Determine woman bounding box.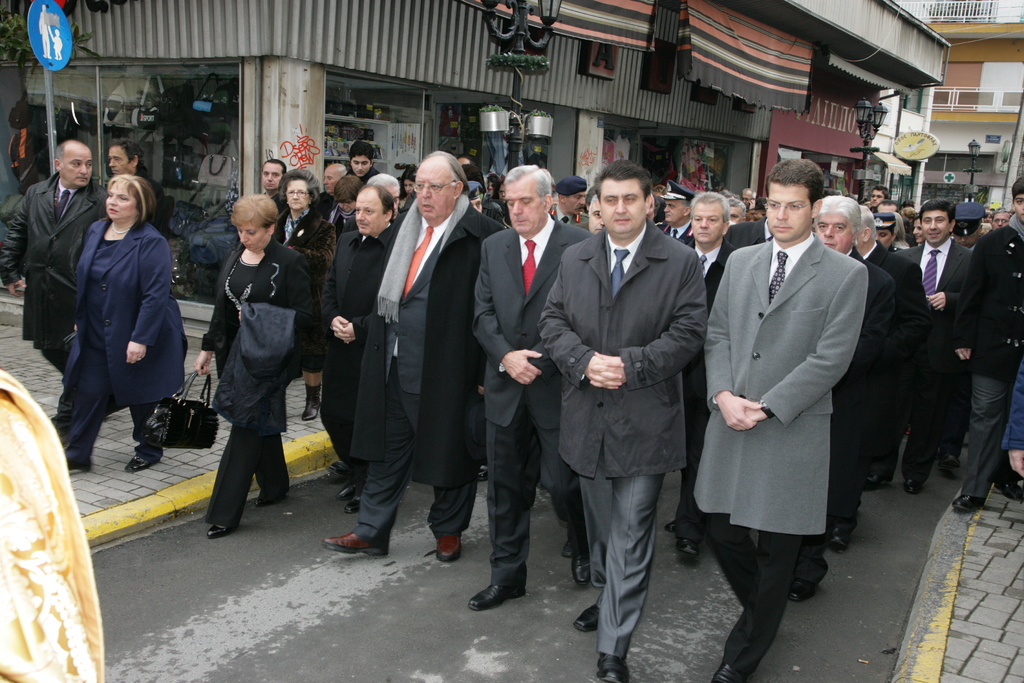
Determined: bbox=[911, 218, 925, 242].
